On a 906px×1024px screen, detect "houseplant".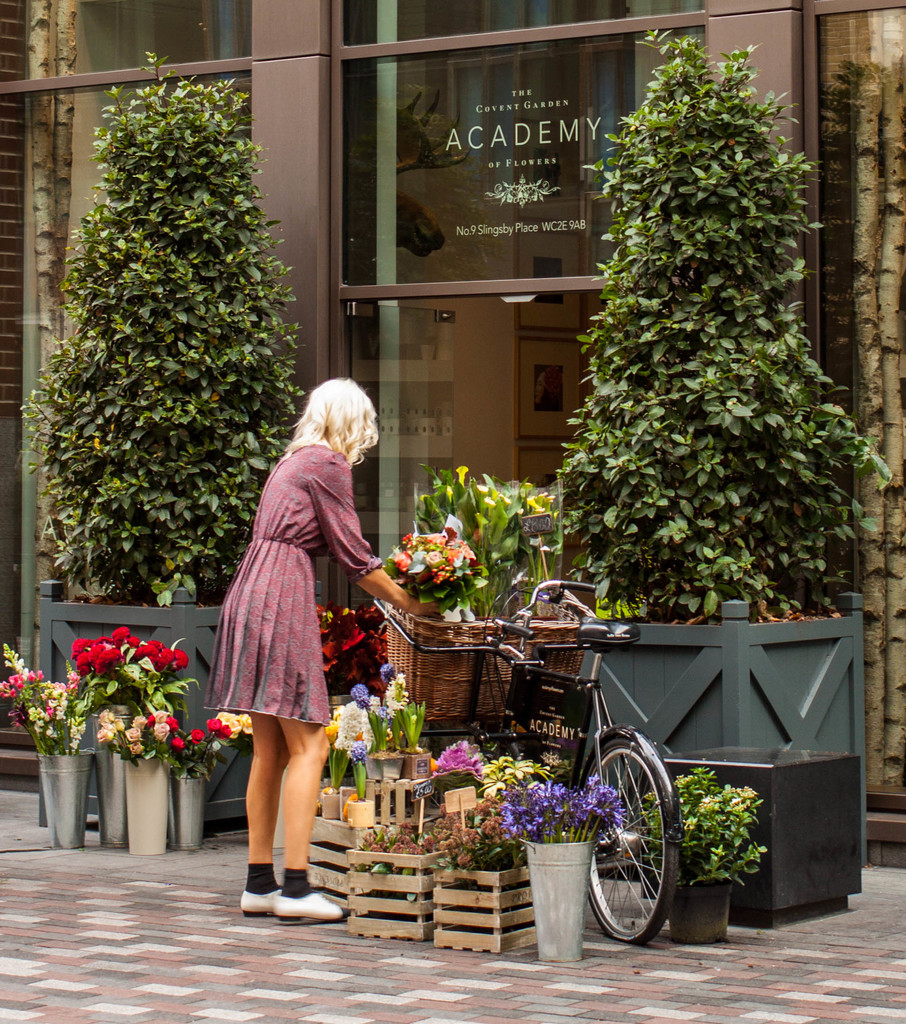
crop(156, 713, 249, 860).
